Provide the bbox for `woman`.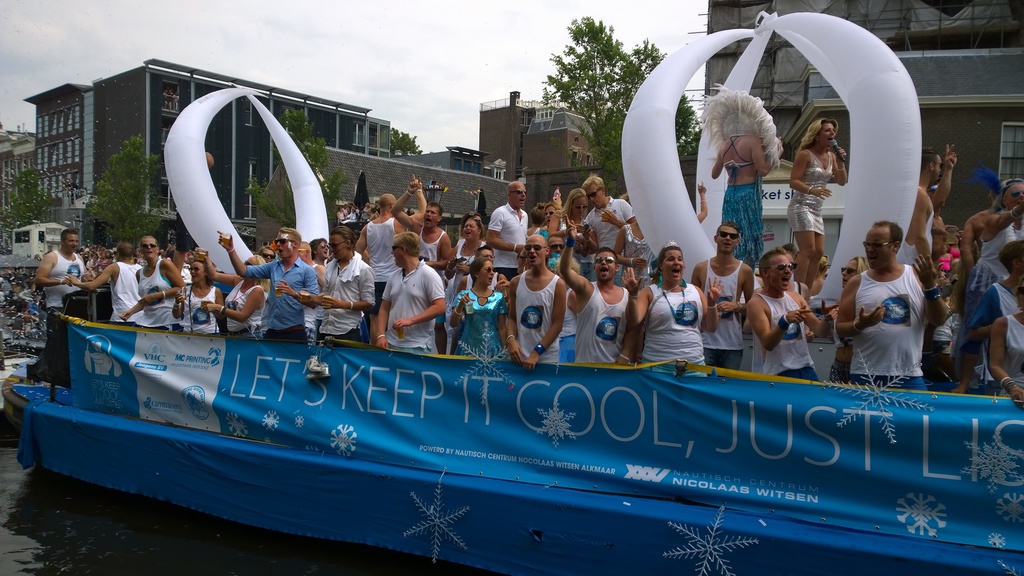
124 234 188 330.
